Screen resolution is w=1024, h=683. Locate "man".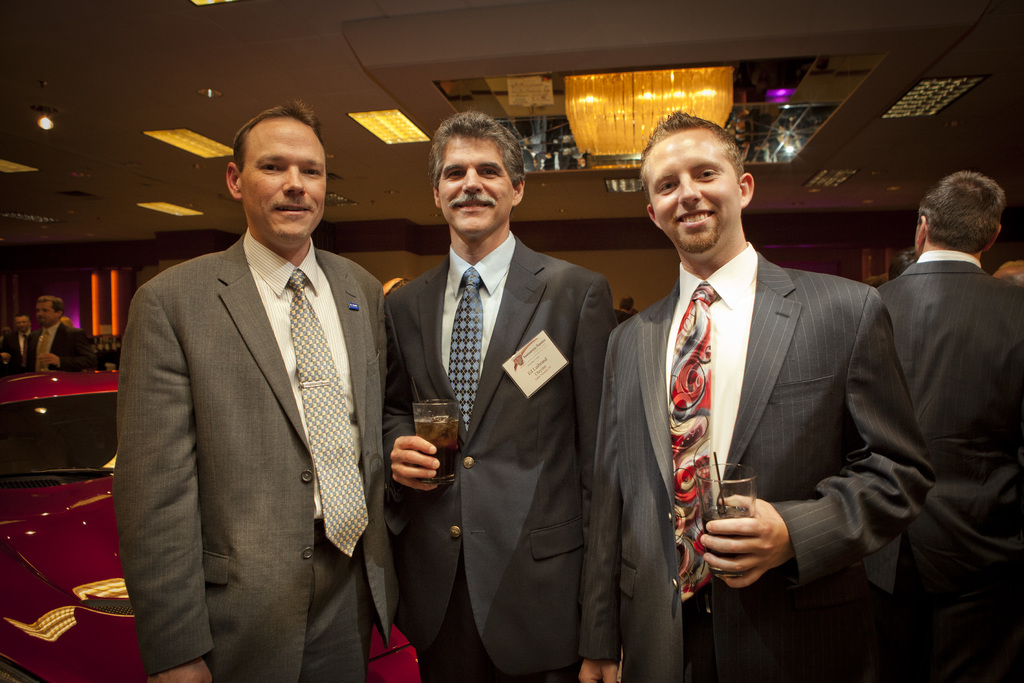
(616,293,634,319).
